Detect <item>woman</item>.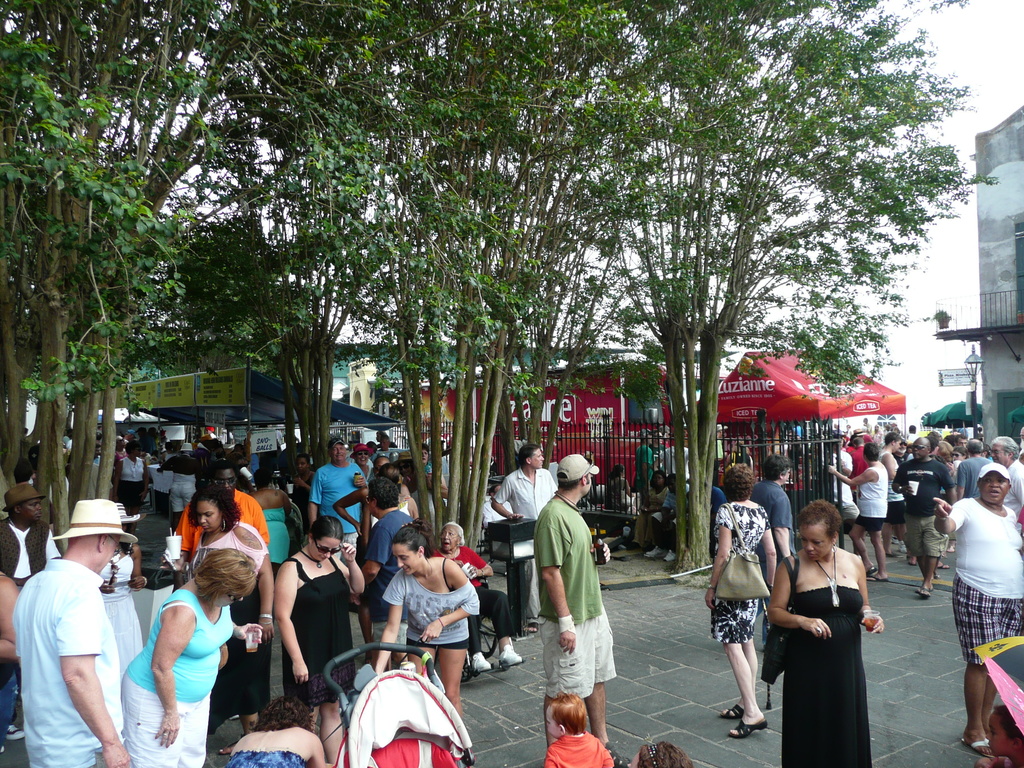
Detected at BBox(372, 515, 481, 722).
